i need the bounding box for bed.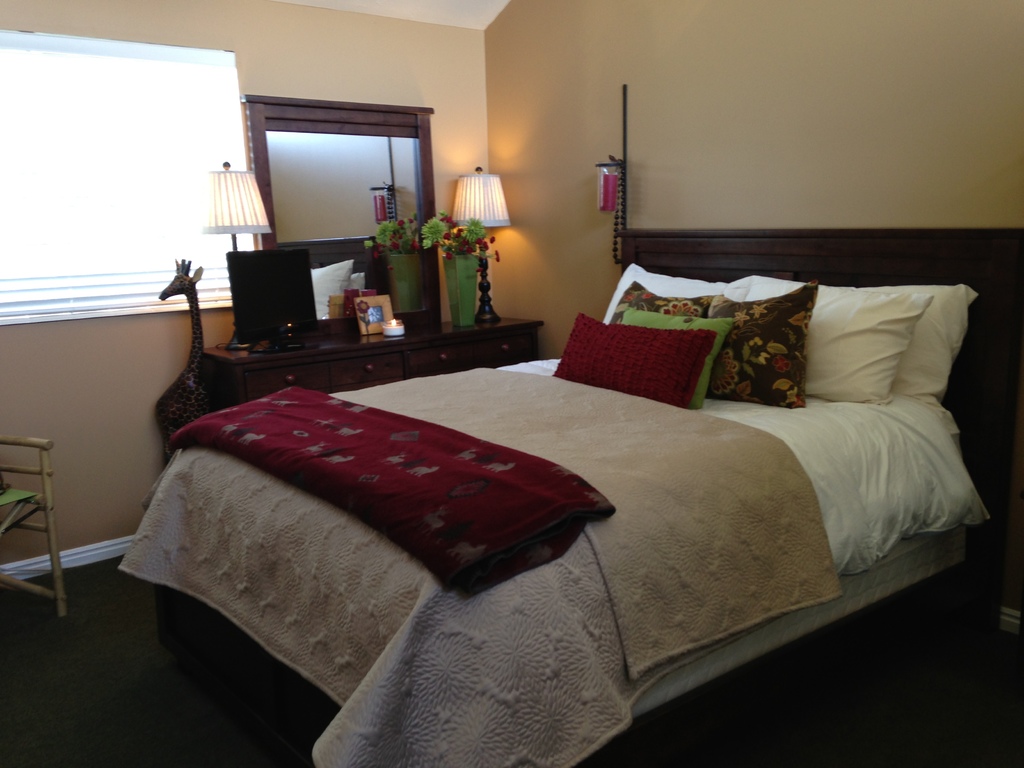
Here it is: rect(118, 84, 1023, 767).
